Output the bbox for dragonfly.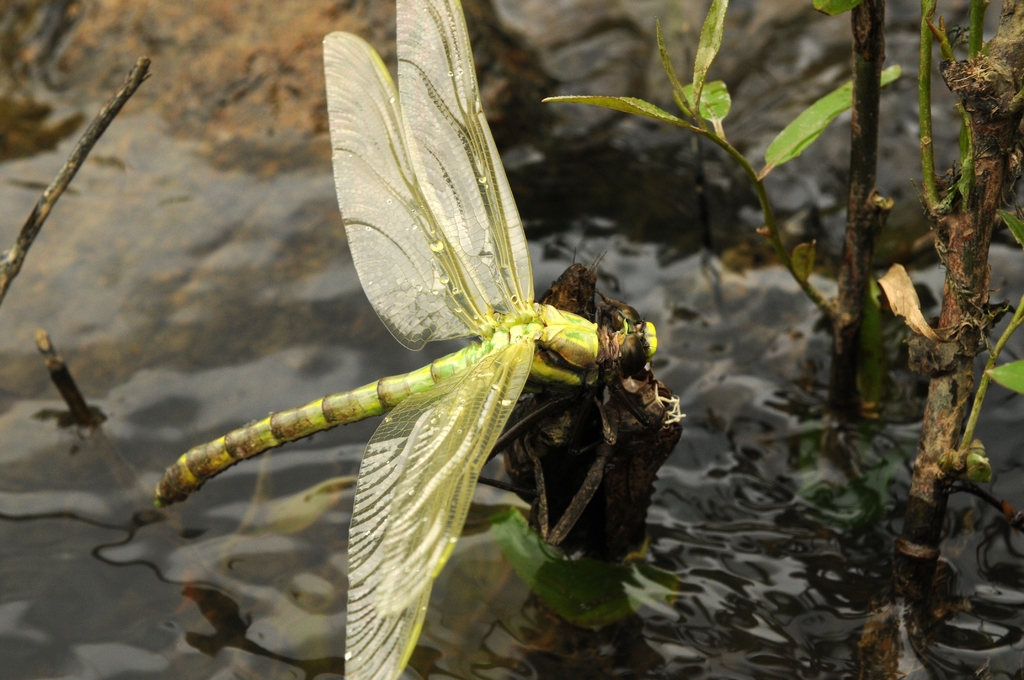
152 0 660 679.
